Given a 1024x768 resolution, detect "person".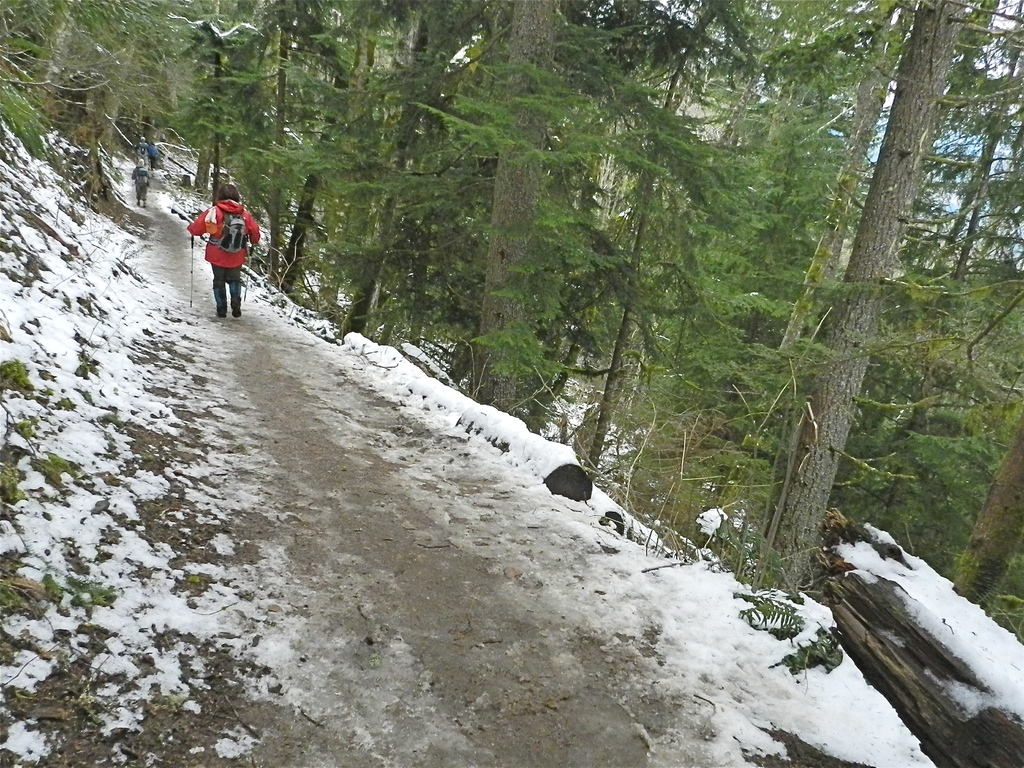
bbox=[132, 161, 150, 203].
